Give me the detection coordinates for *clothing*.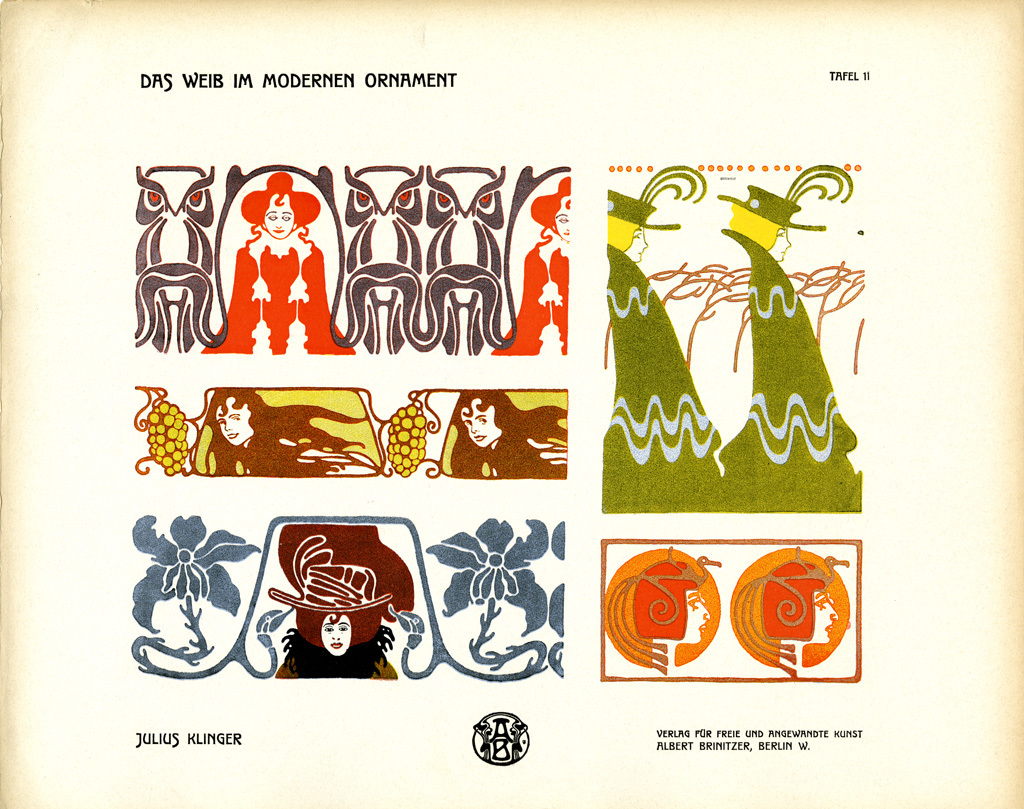
bbox(271, 624, 396, 679).
